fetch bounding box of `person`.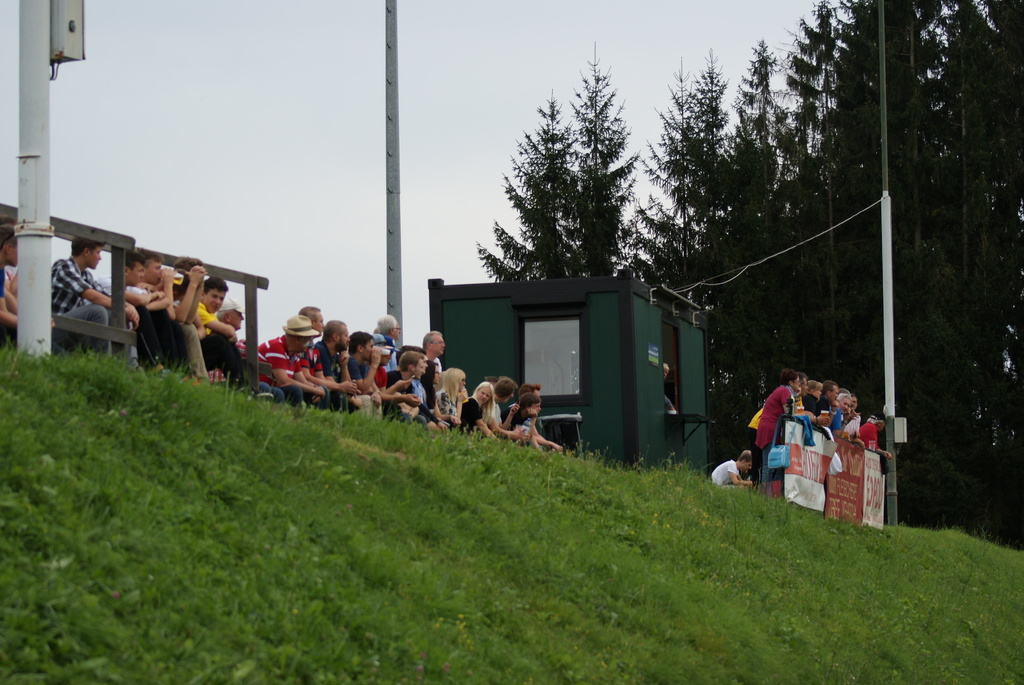
Bbox: box=[36, 233, 140, 347].
